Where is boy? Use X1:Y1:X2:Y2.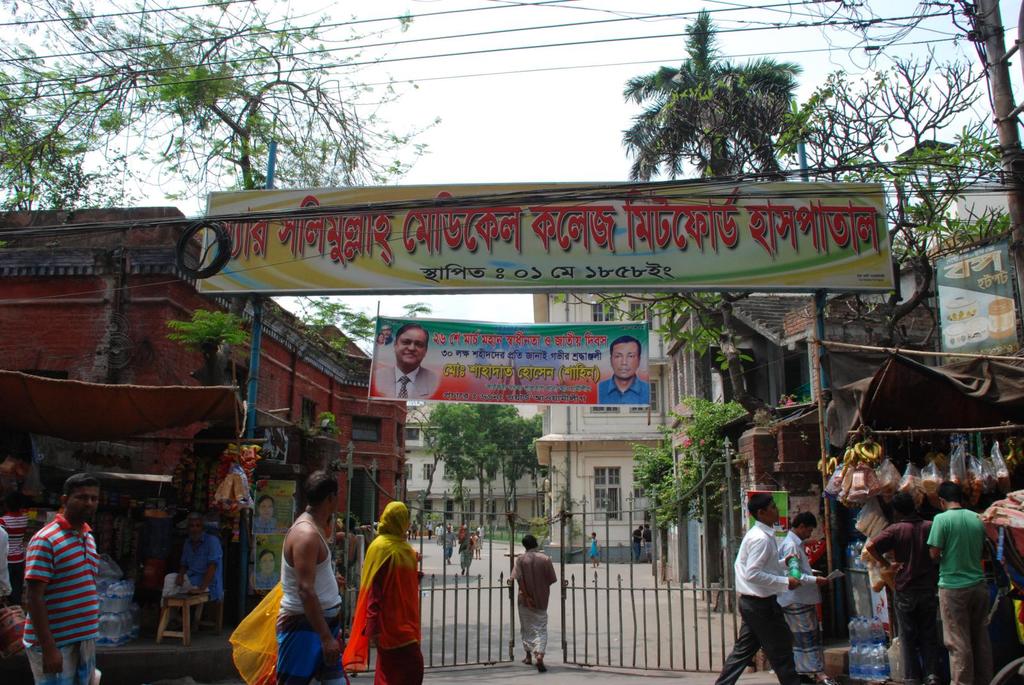
919:480:1014:684.
